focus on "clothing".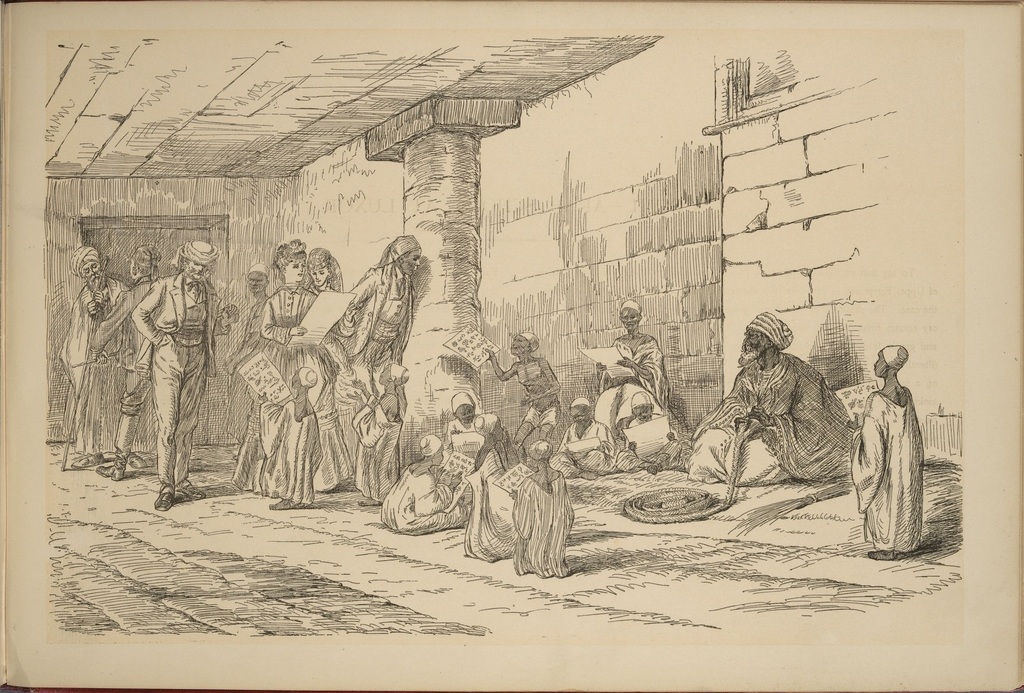
Focused at BBox(525, 407, 561, 432).
